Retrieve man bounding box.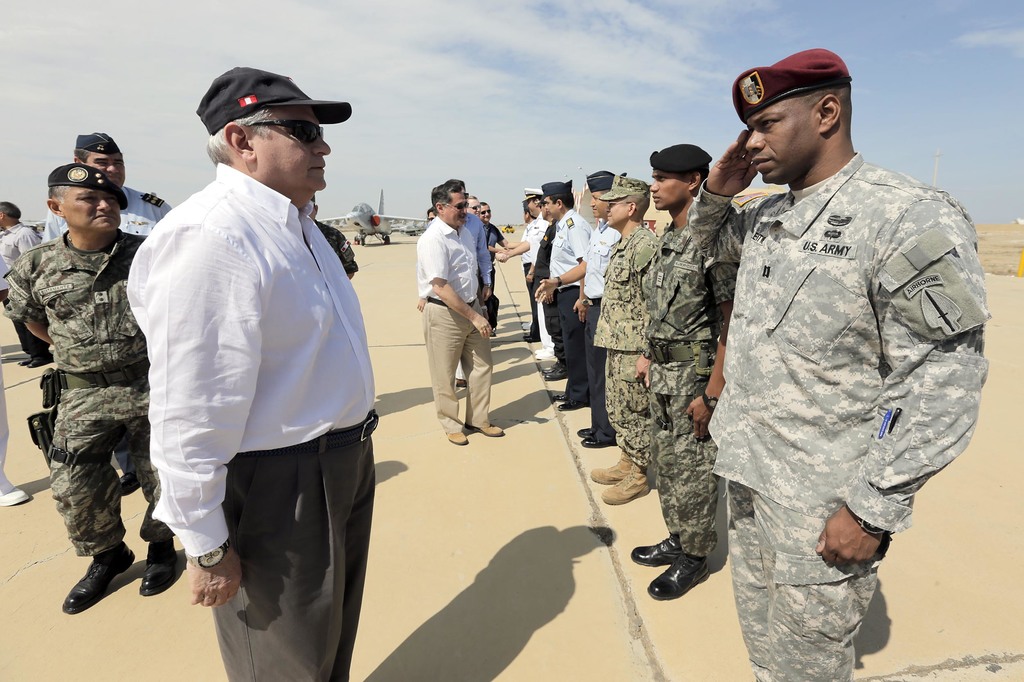
Bounding box: crop(497, 186, 548, 340).
